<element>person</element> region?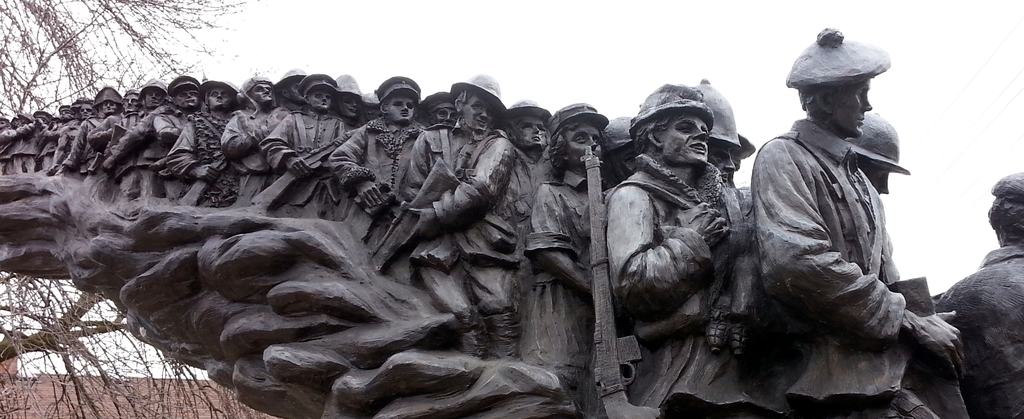
265 68 348 220
